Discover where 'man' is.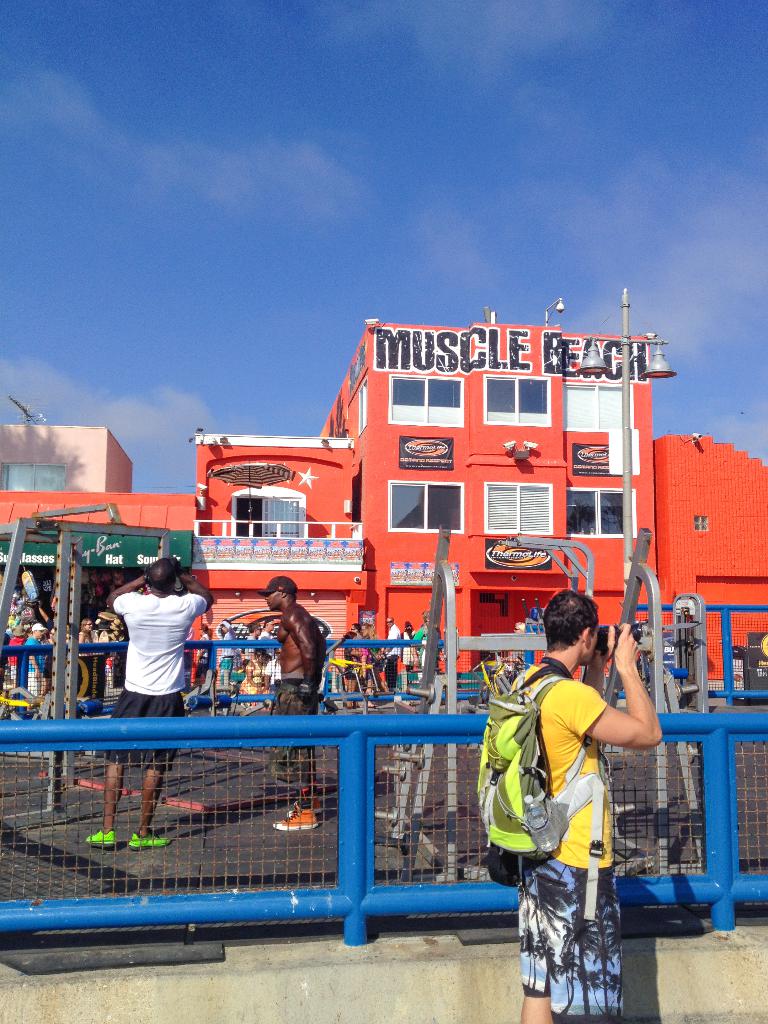
Discovered at 111, 555, 229, 845.
